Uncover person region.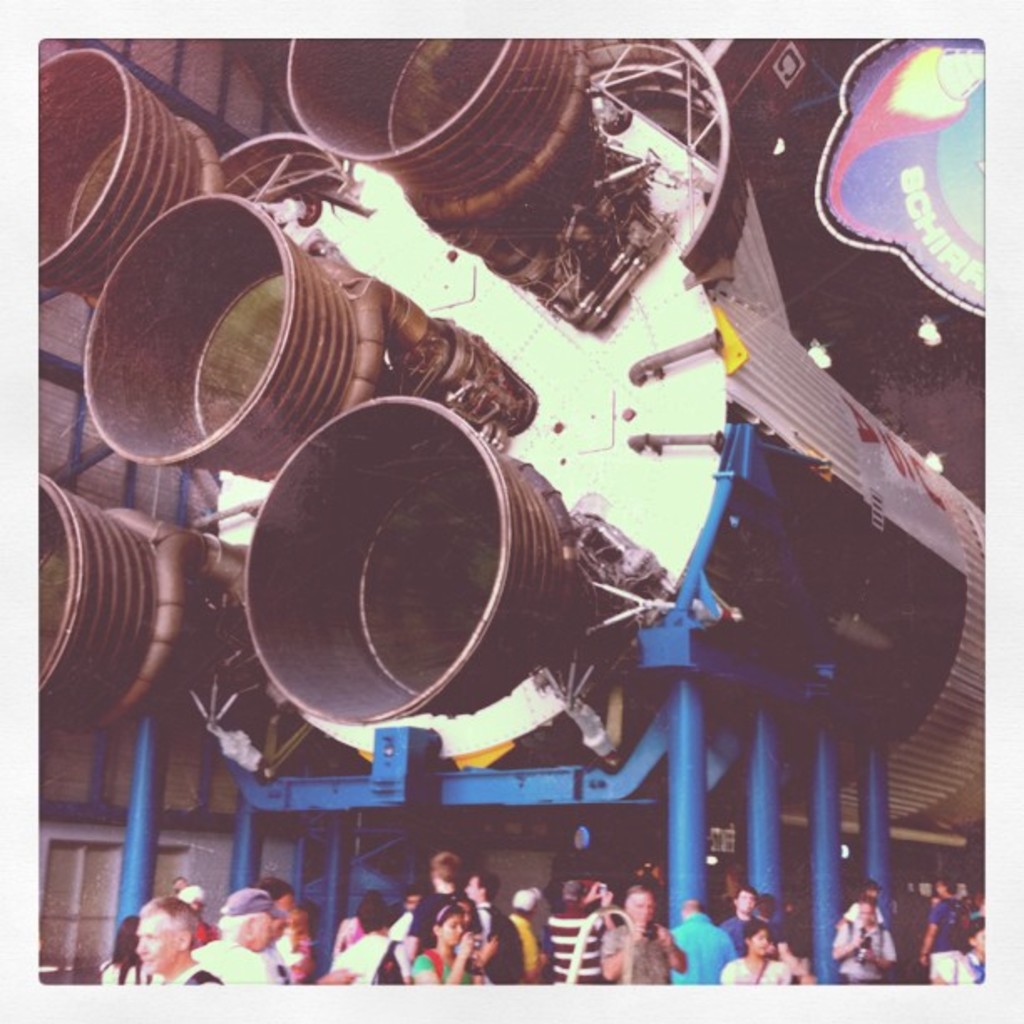
Uncovered: bbox=(597, 882, 689, 986).
